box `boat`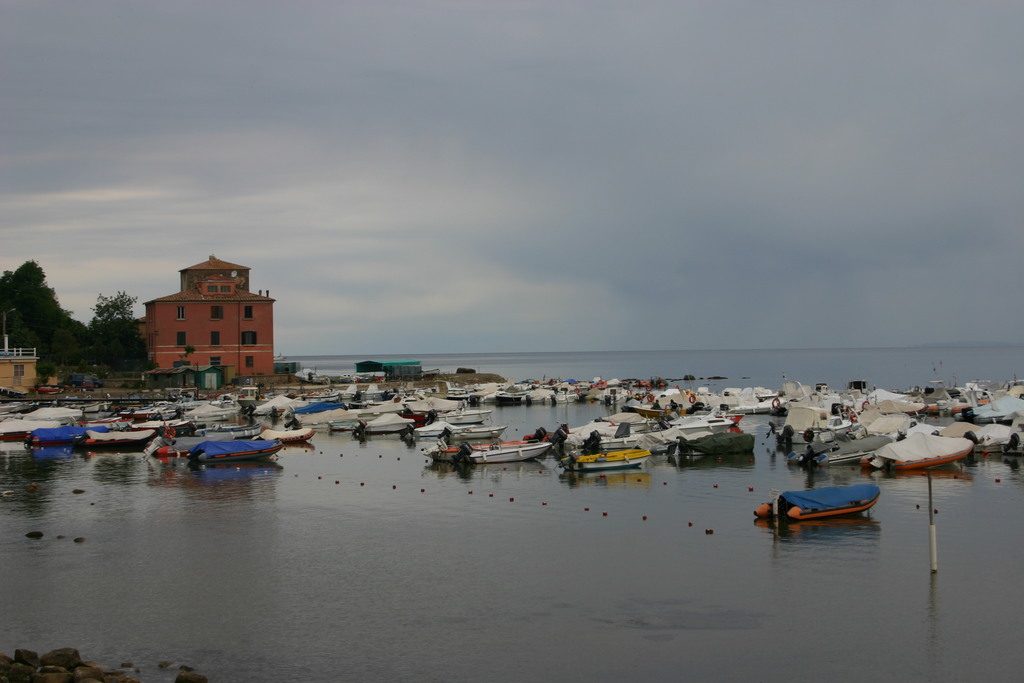
(x1=753, y1=486, x2=884, y2=518)
